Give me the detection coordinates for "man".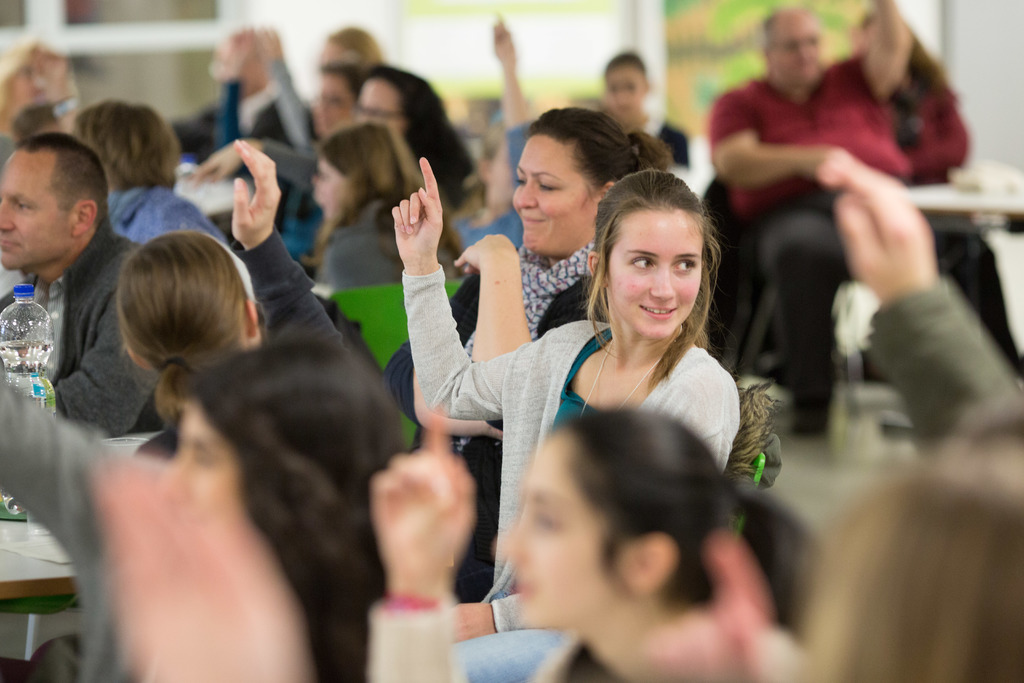
rect(0, 133, 166, 440).
